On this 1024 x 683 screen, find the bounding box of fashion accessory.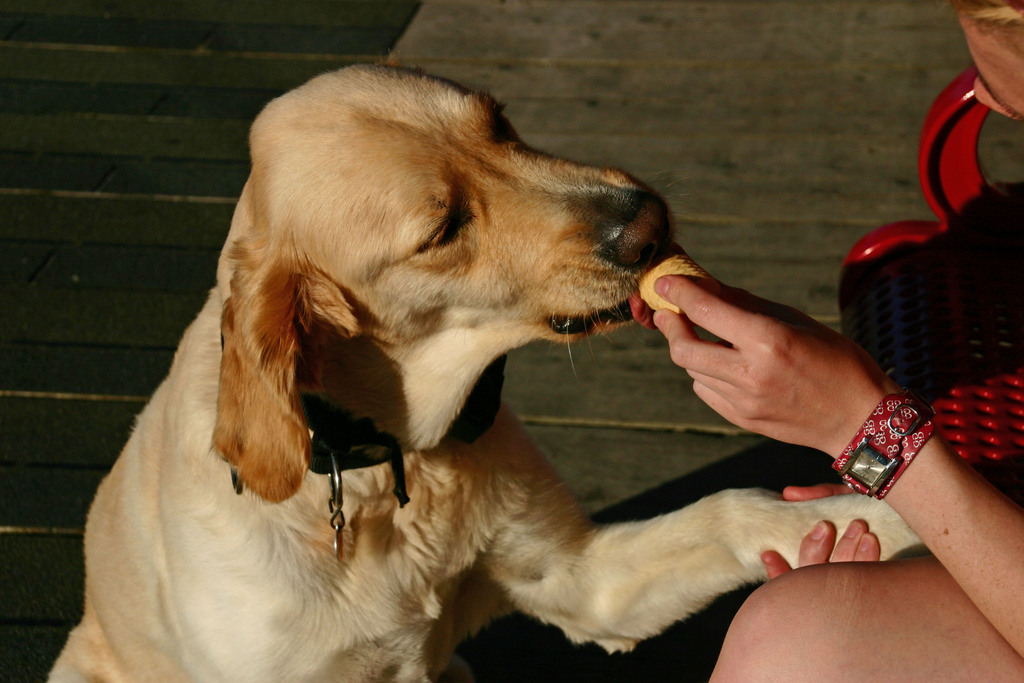
Bounding box: box=[836, 387, 936, 502].
